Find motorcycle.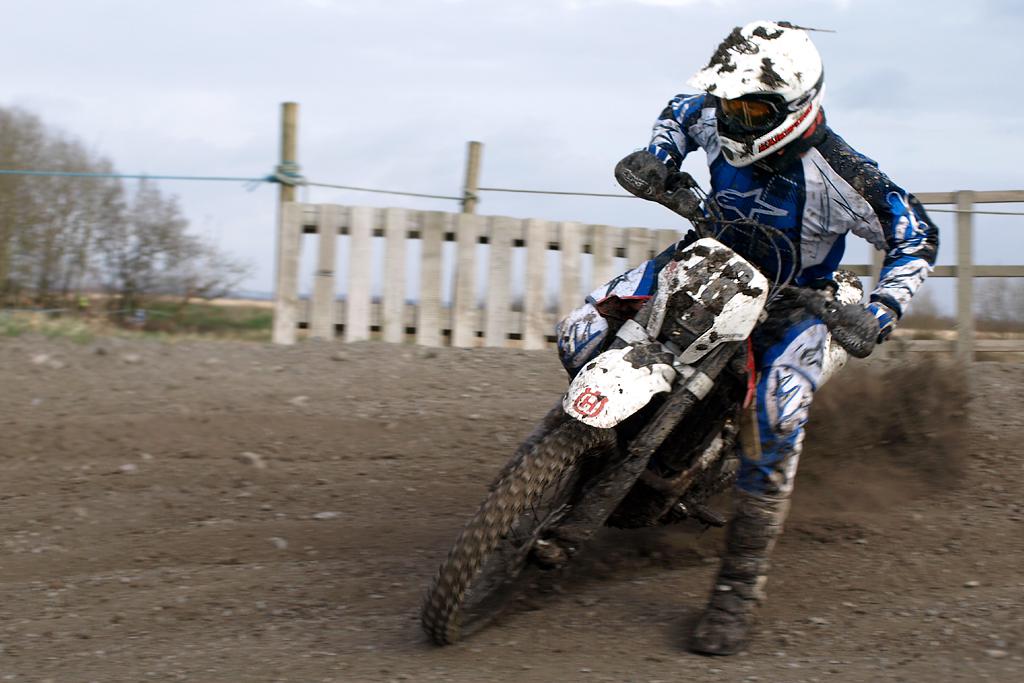
locate(454, 191, 906, 659).
